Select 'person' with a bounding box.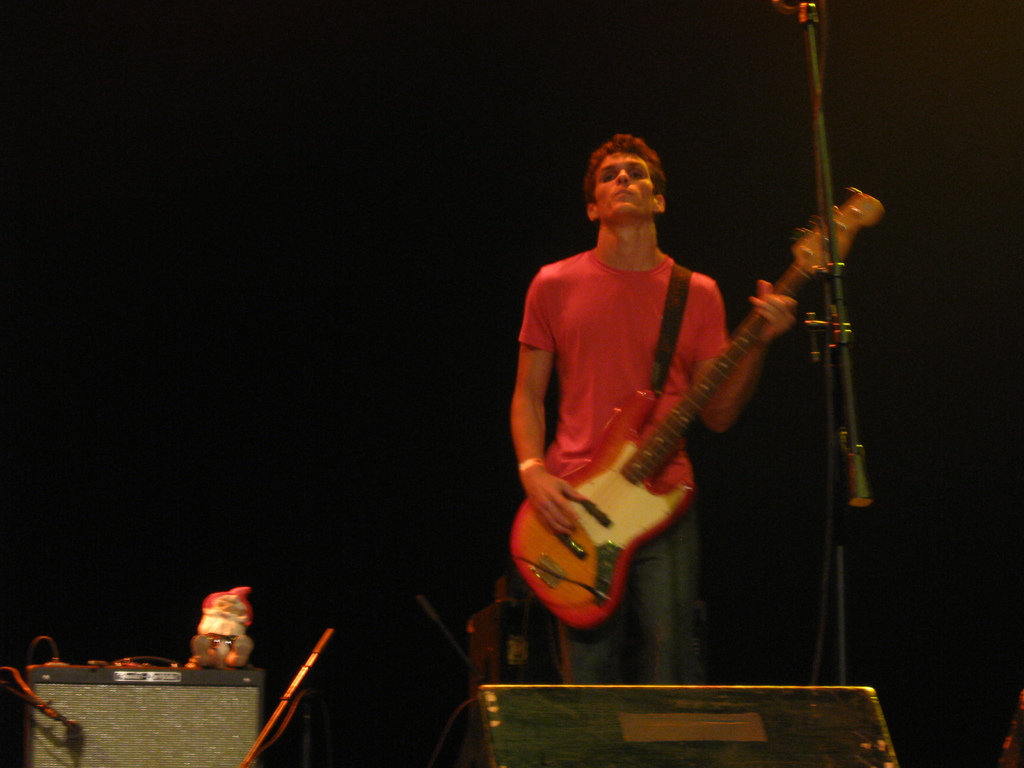
pyautogui.locateOnScreen(510, 134, 797, 682).
